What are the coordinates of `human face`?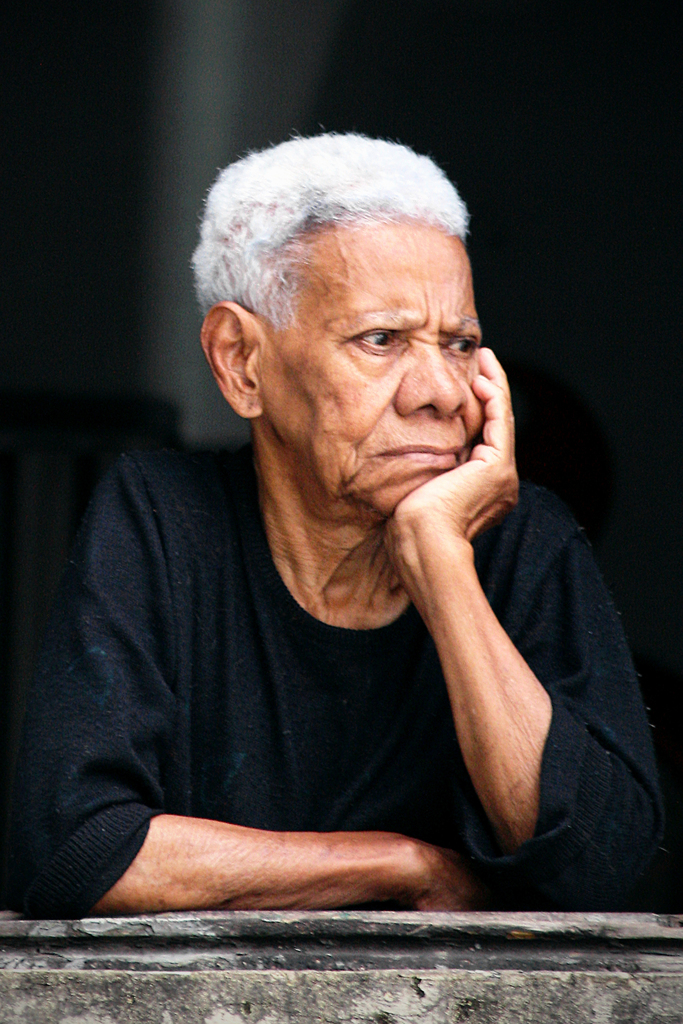
<region>264, 213, 486, 522</region>.
